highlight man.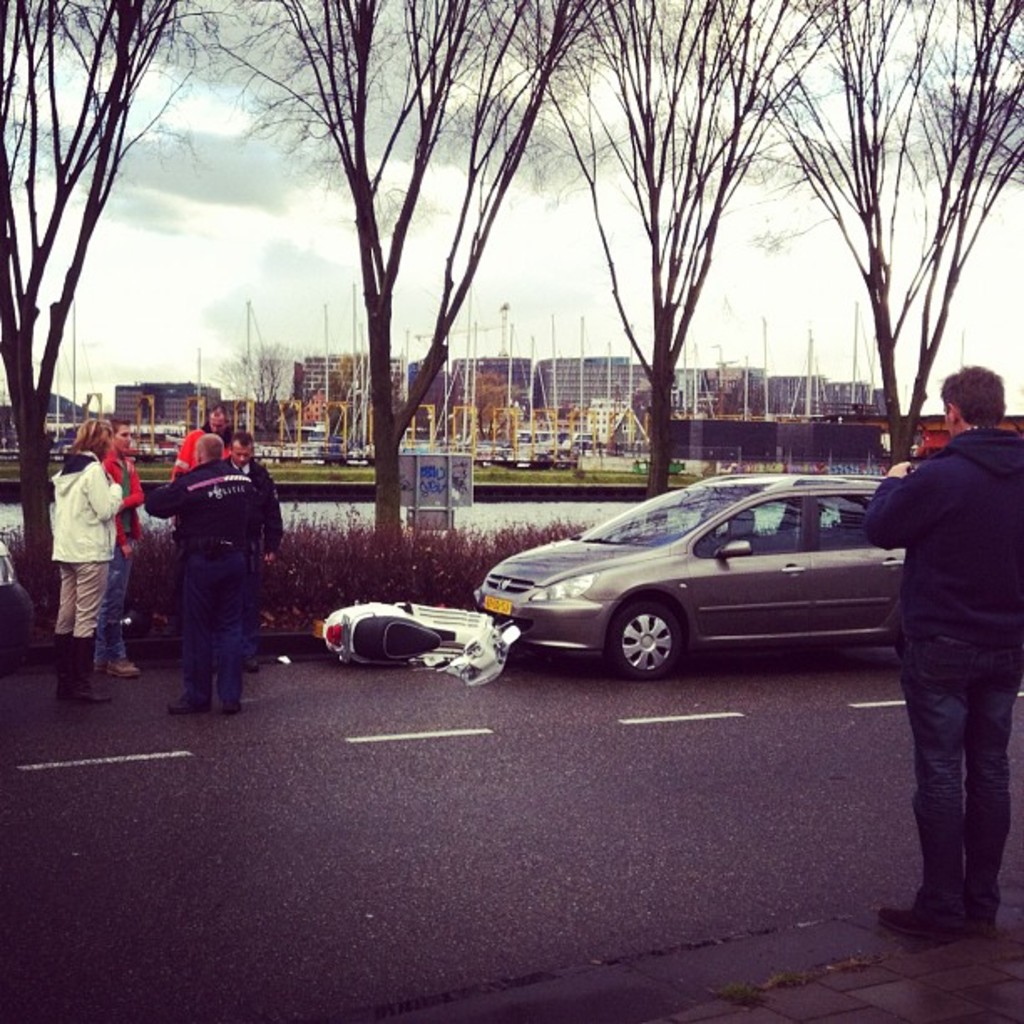
Highlighted region: [885, 368, 1023, 944].
